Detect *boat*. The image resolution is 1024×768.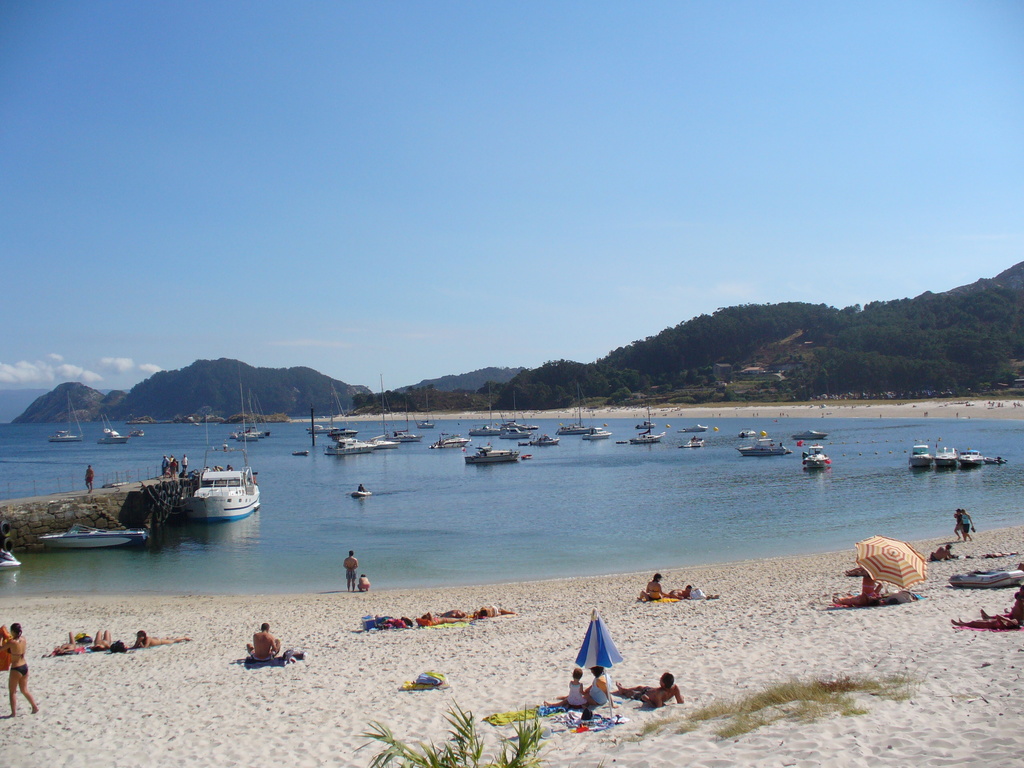
BBox(500, 429, 533, 438).
